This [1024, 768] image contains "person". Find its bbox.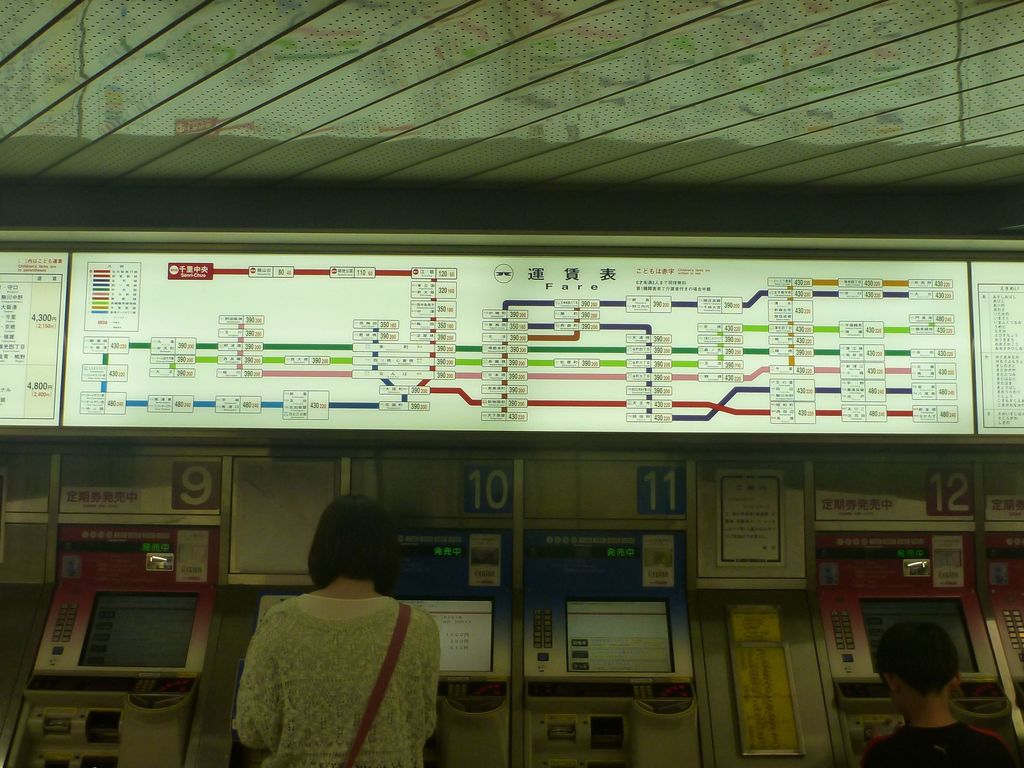
(232, 484, 438, 762).
